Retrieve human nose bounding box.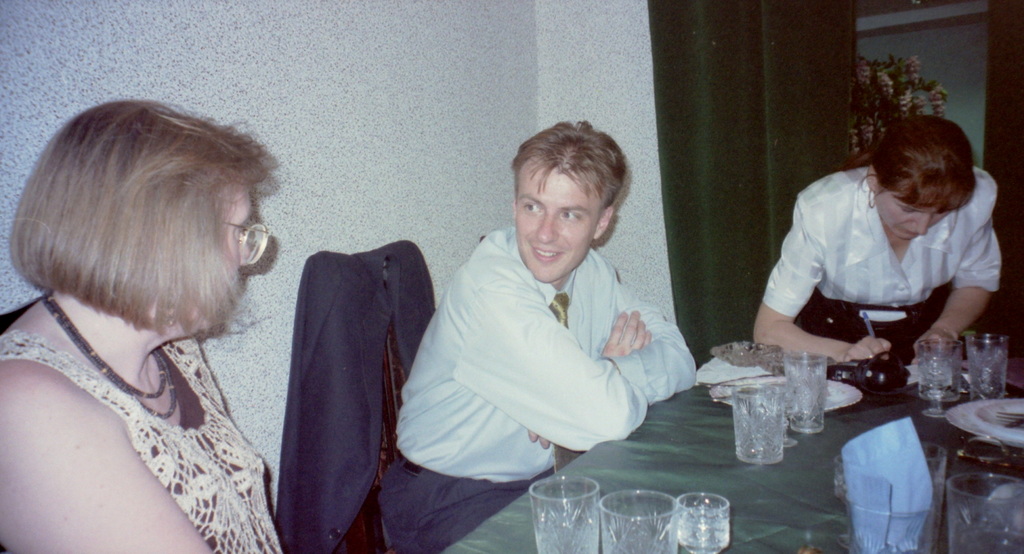
Bounding box: (910, 214, 927, 240).
